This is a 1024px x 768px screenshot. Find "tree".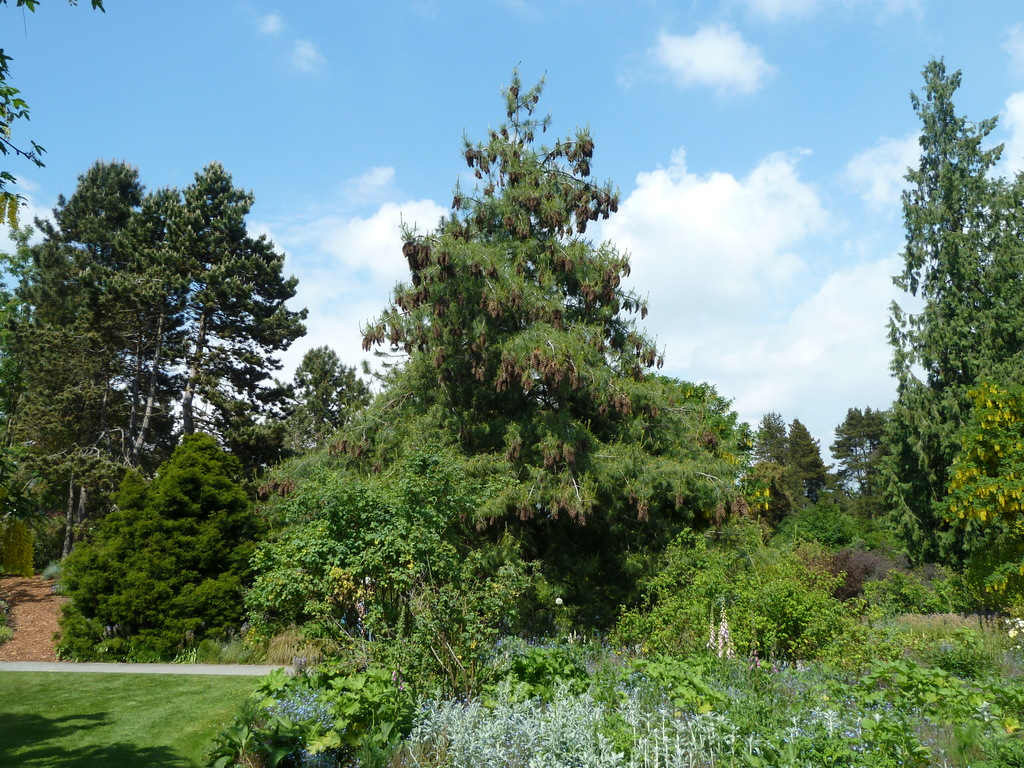
Bounding box: [x1=237, y1=460, x2=516, y2=693].
